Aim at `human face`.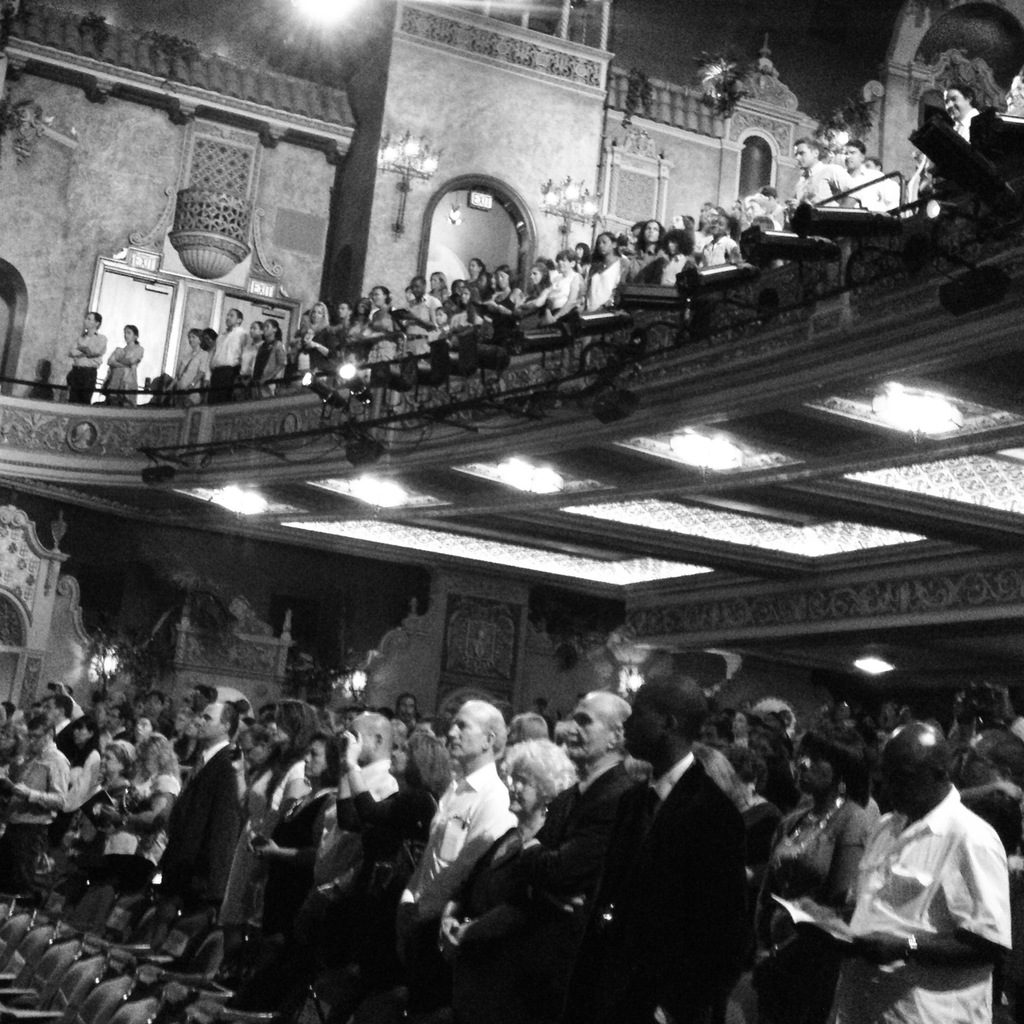
Aimed at bbox=[137, 721, 151, 737].
